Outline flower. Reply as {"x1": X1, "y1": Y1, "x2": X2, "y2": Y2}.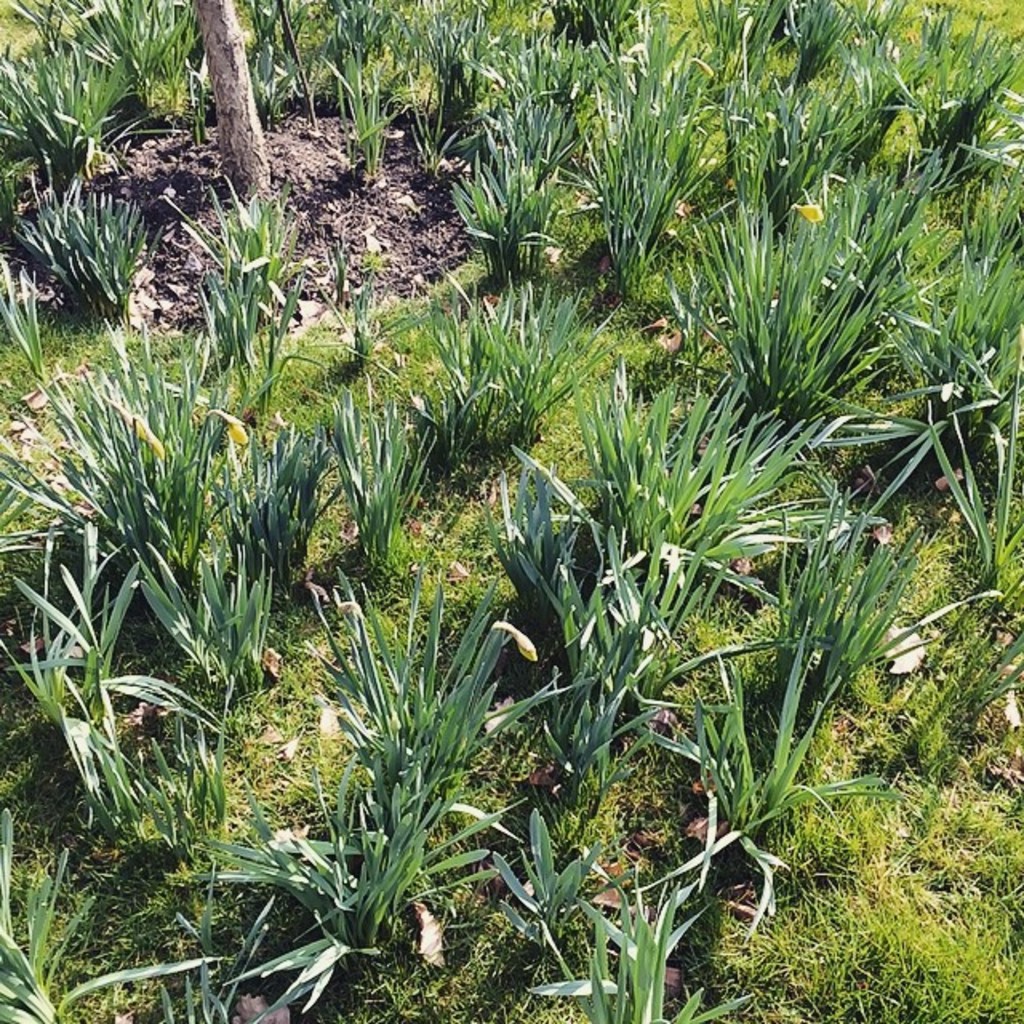
{"x1": 206, "y1": 403, "x2": 248, "y2": 446}.
